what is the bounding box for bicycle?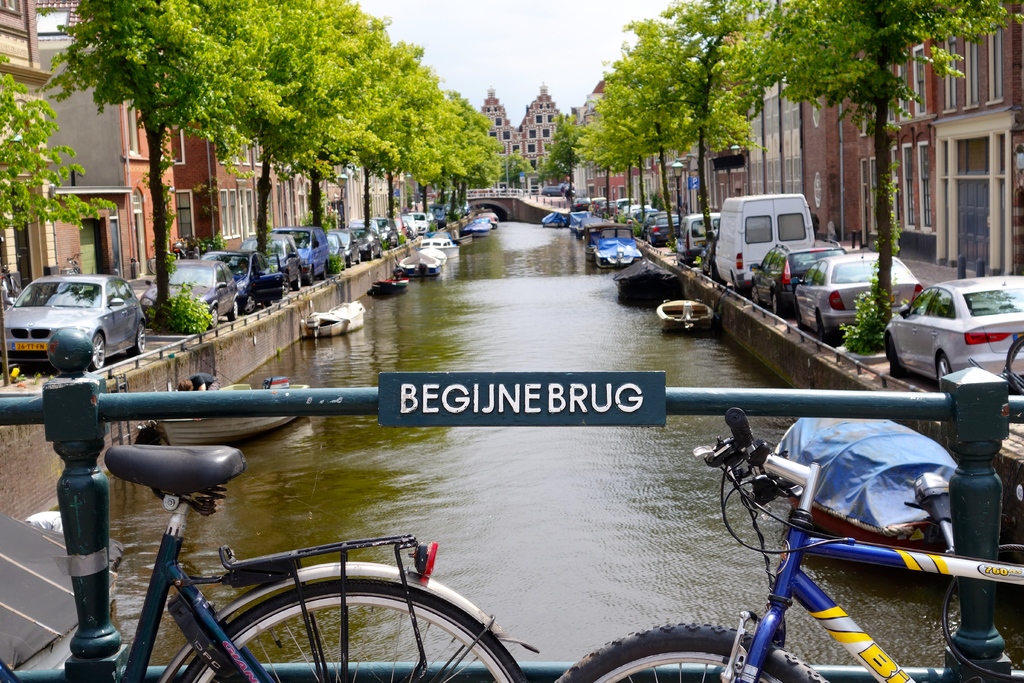
[left=547, top=407, right=1023, bottom=682].
